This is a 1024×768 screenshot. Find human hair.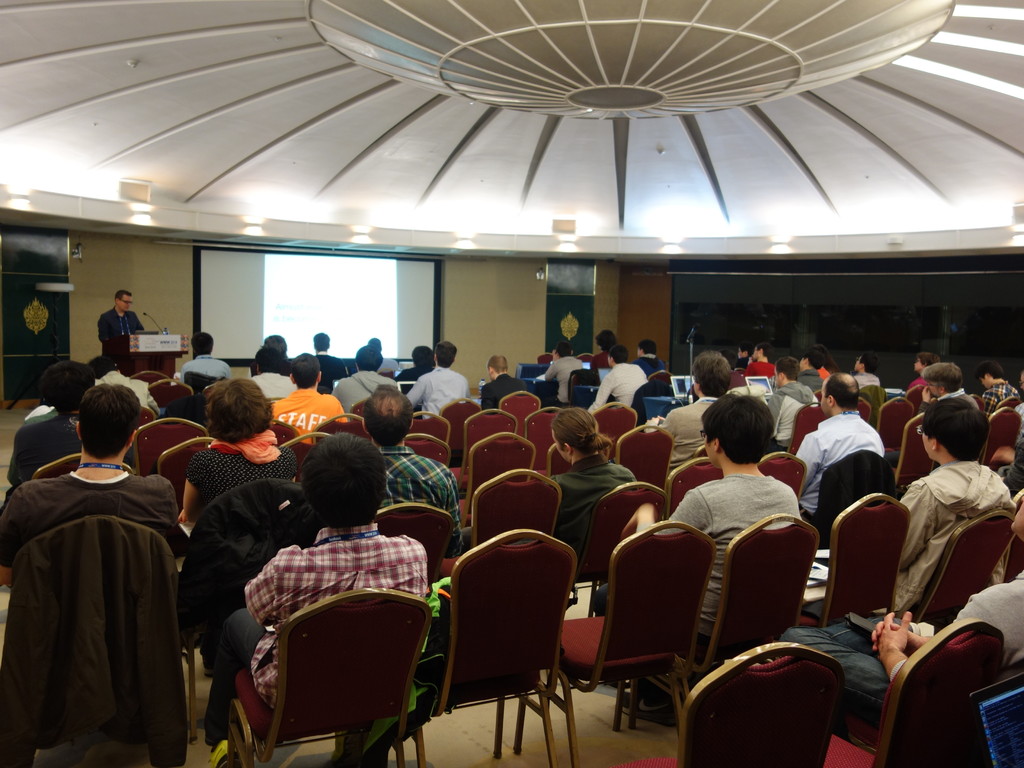
Bounding box: (x1=299, y1=431, x2=385, y2=527).
